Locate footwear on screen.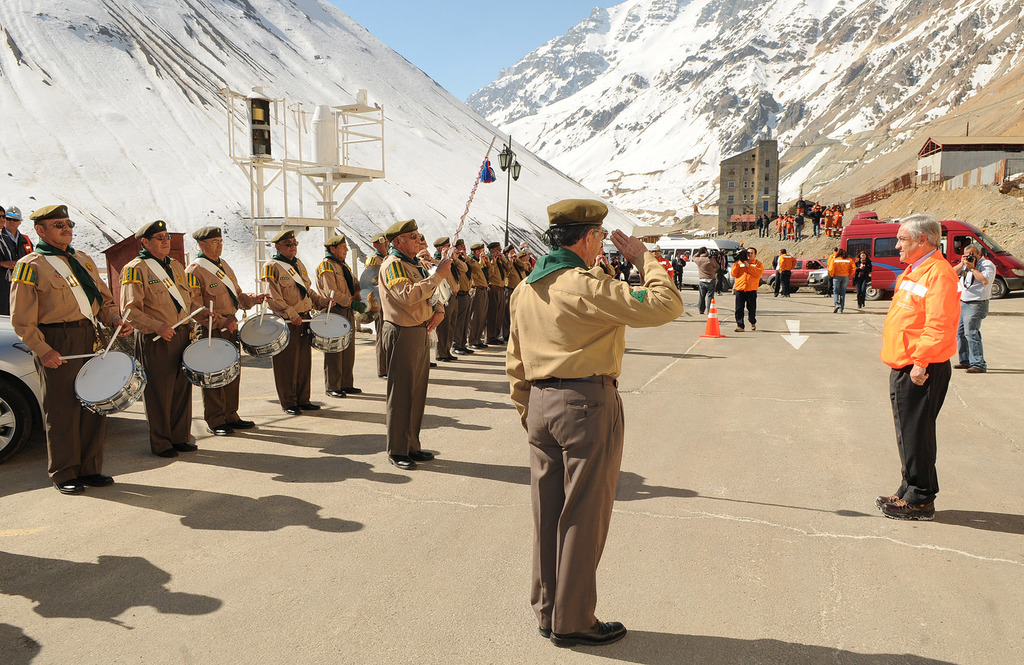
On screen at pyautogui.locateOnScreen(532, 620, 554, 636).
